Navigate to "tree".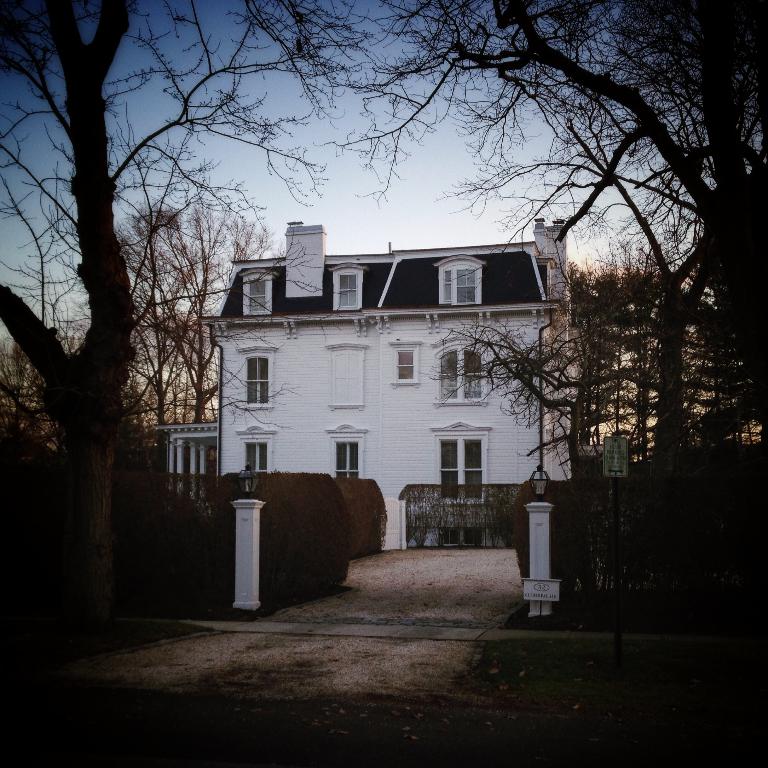
Navigation target: locate(79, 203, 191, 423).
